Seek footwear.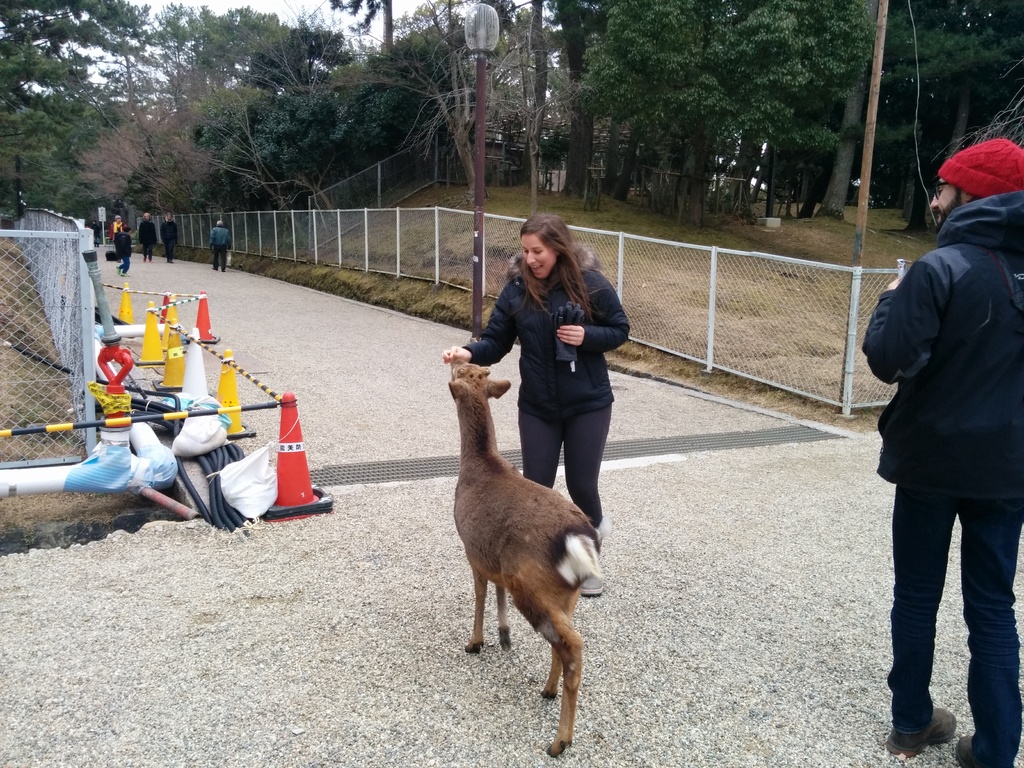
bbox=(955, 735, 980, 767).
